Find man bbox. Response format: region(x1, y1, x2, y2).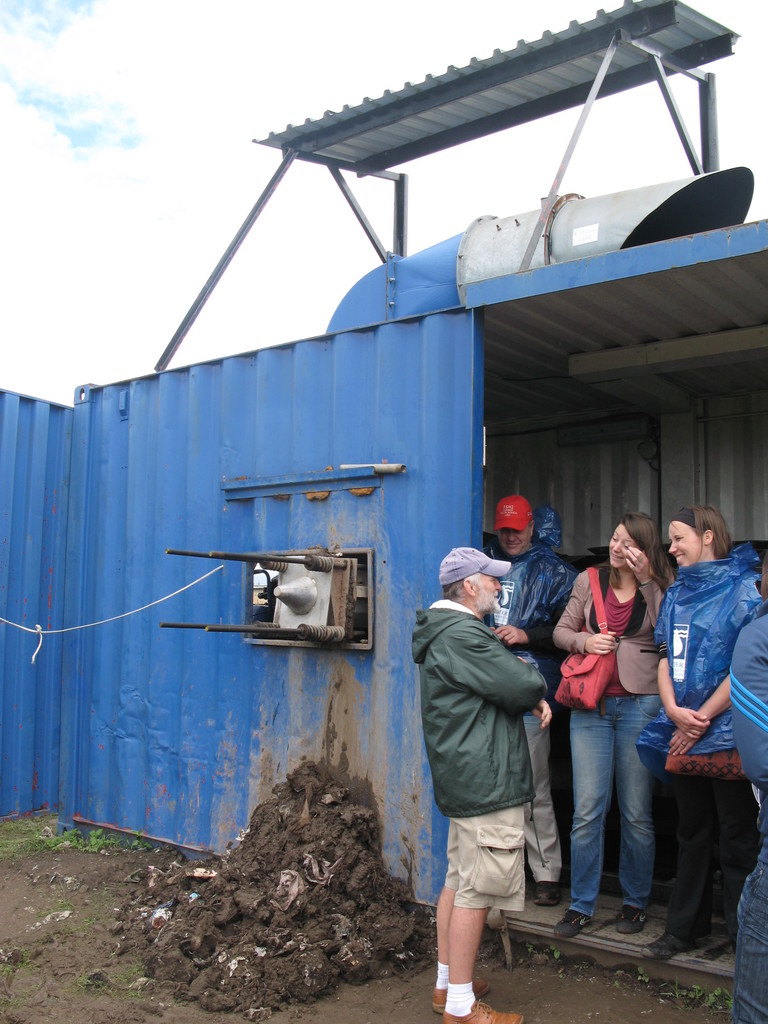
region(737, 554, 767, 1021).
